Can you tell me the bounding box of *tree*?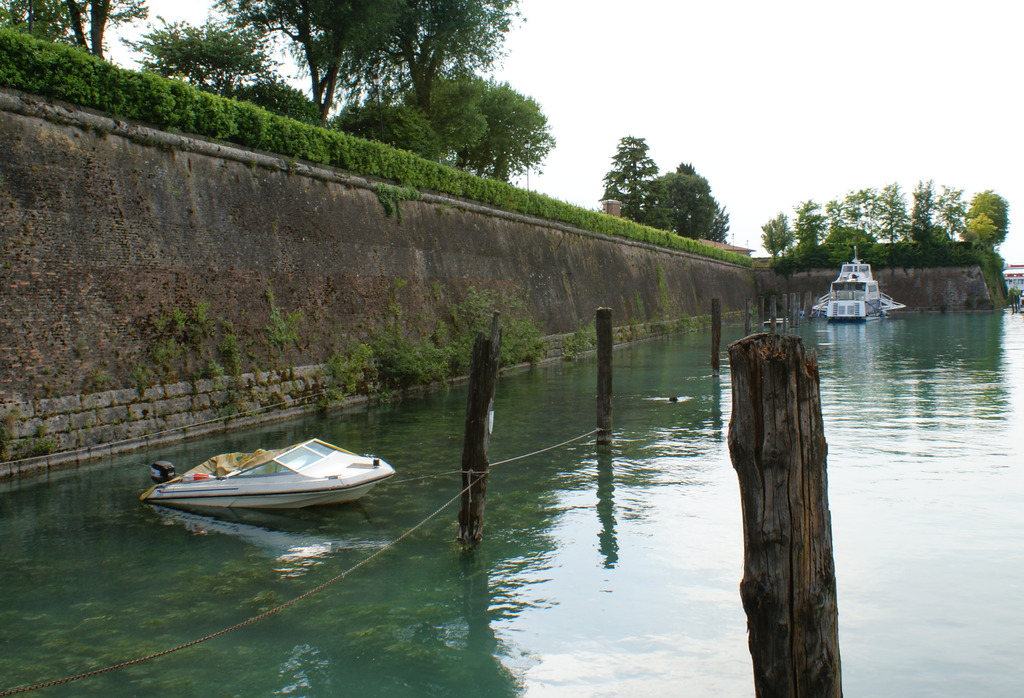
774,209,804,256.
